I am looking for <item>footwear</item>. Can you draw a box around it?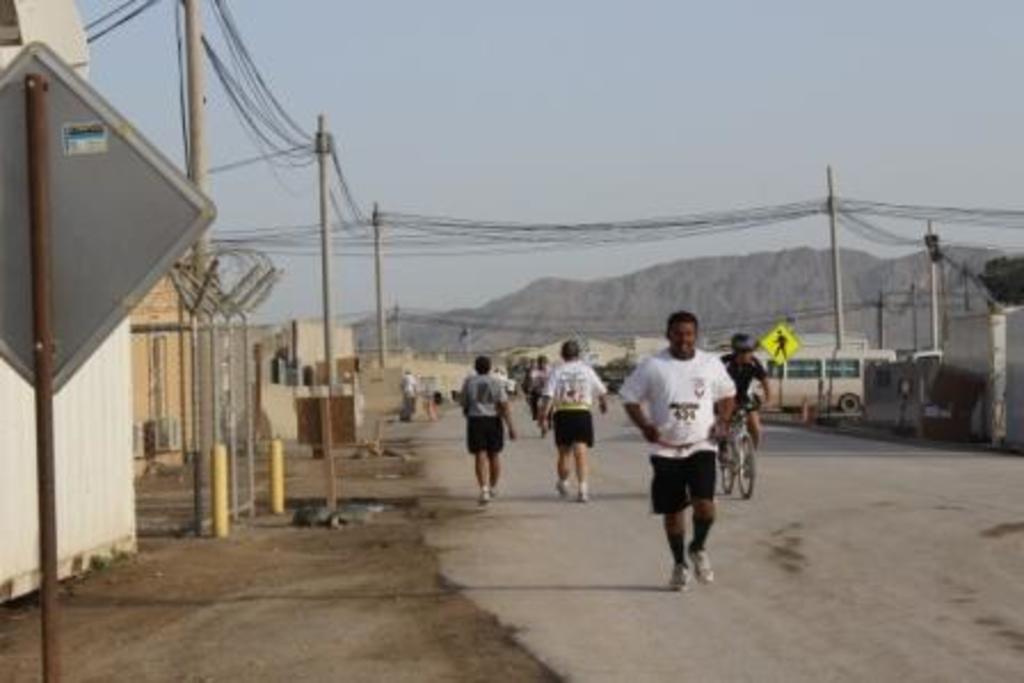
Sure, the bounding box is region(574, 489, 597, 500).
